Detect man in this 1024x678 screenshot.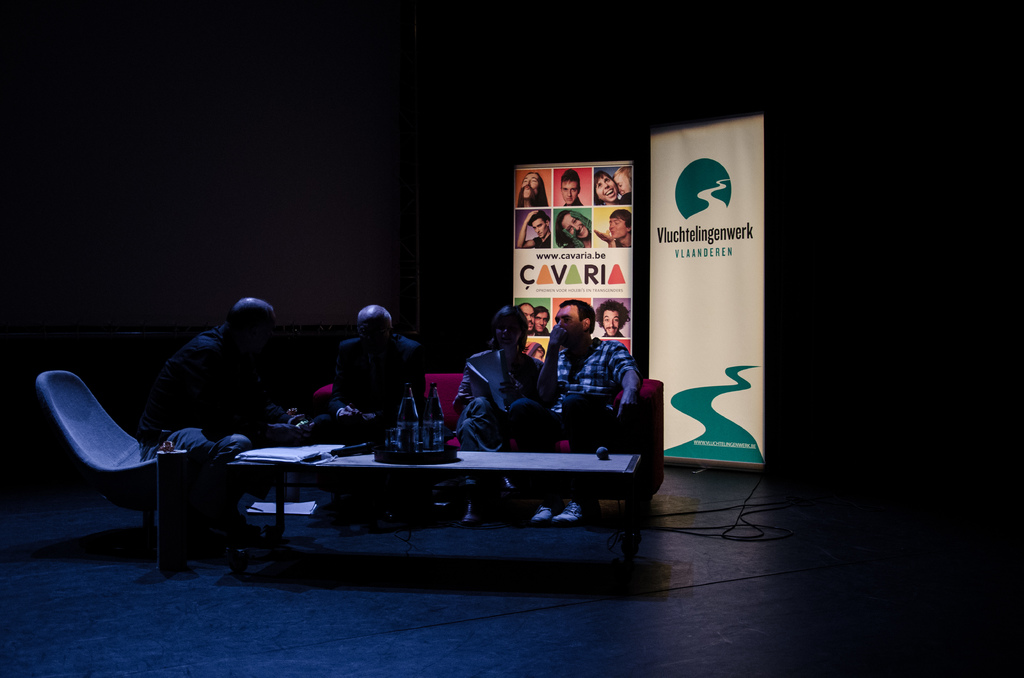
Detection: l=516, t=211, r=550, b=246.
